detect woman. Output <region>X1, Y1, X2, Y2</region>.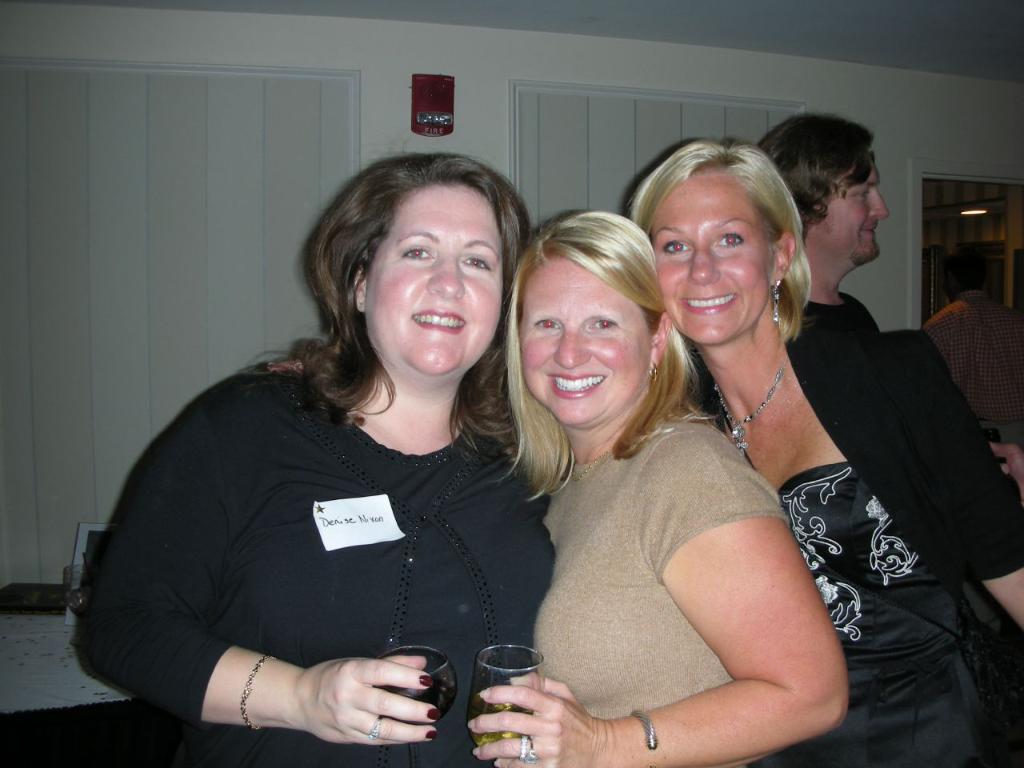
<region>262, 204, 850, 767</region>.
